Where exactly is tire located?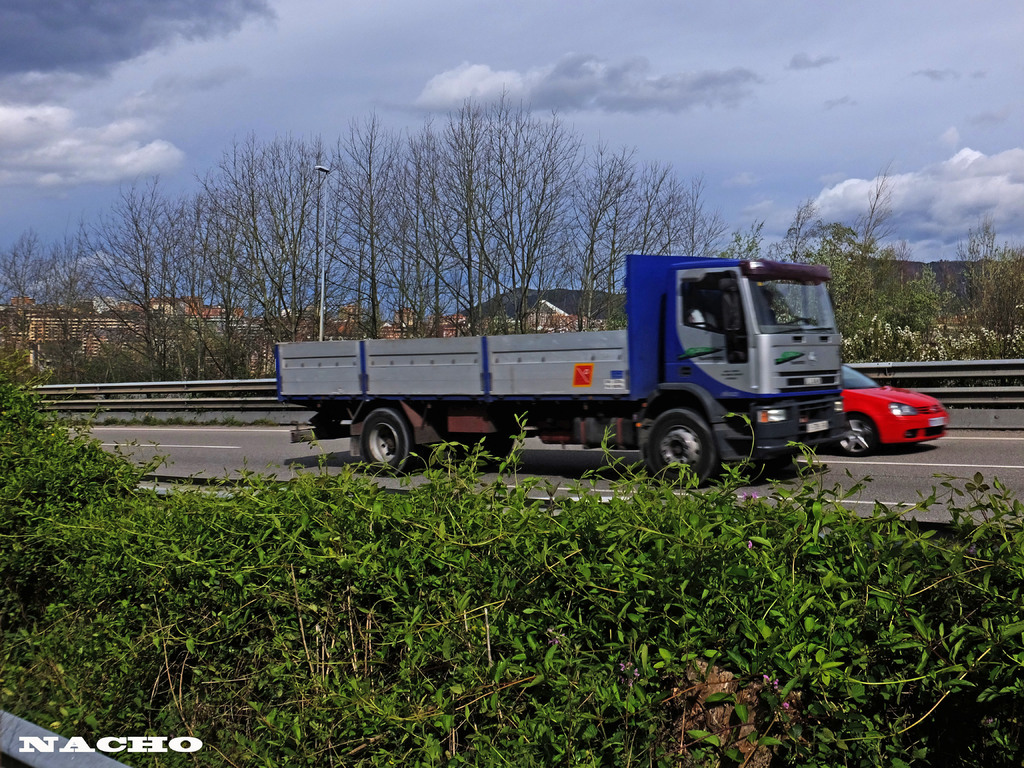
Its bounding box is select_region(643, 405, 718, 490).
